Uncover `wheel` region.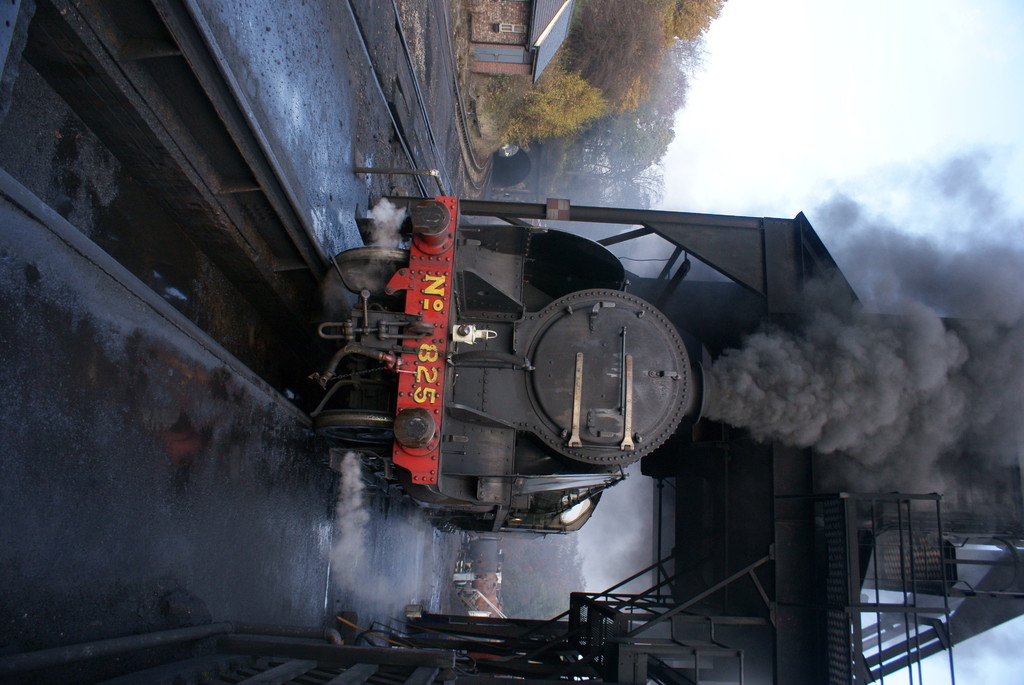
Uncovered: [left=333, top=245, right=411, bottom=286].
